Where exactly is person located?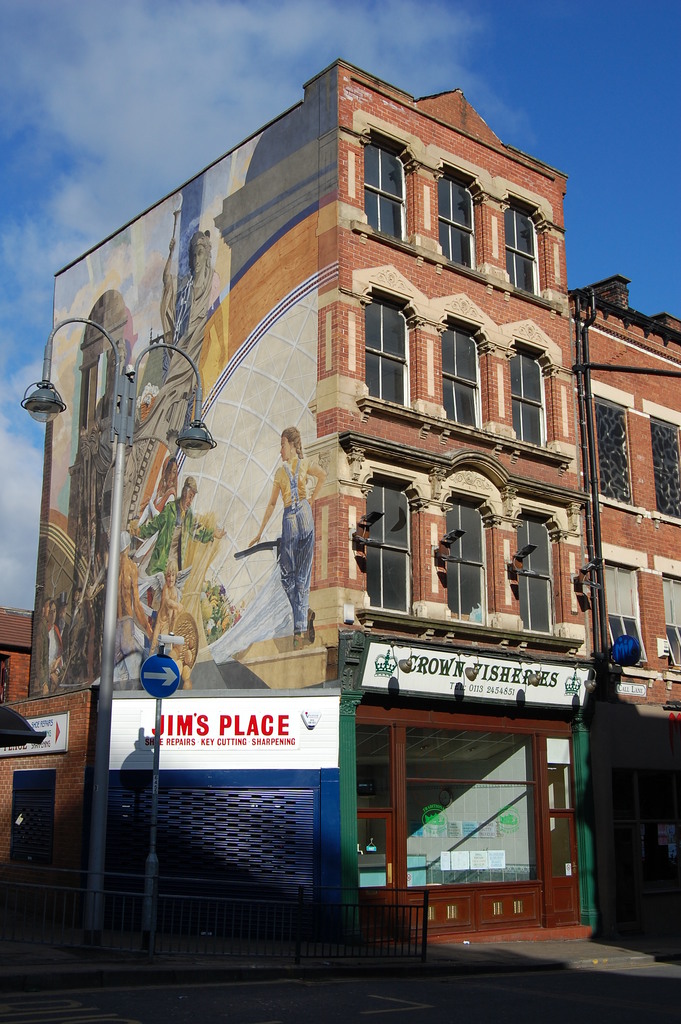
Its bounding box is select_region(244, 424, 327, 650).
